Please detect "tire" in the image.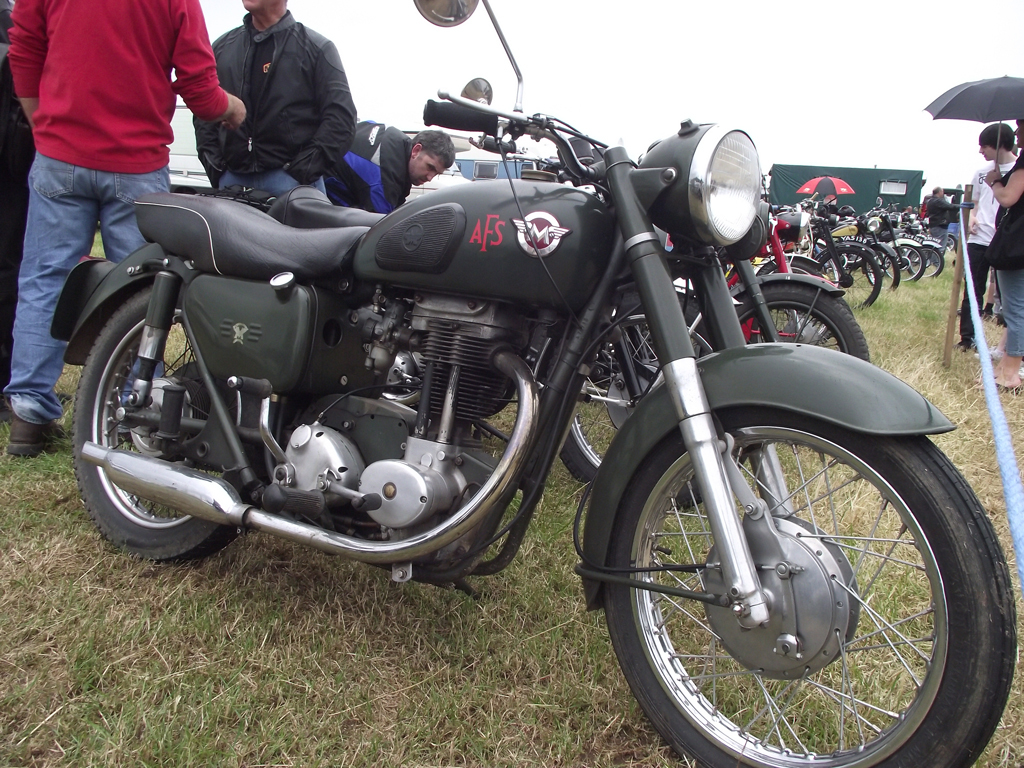
<bbox>823, 241, 884, 309</bbox>.
